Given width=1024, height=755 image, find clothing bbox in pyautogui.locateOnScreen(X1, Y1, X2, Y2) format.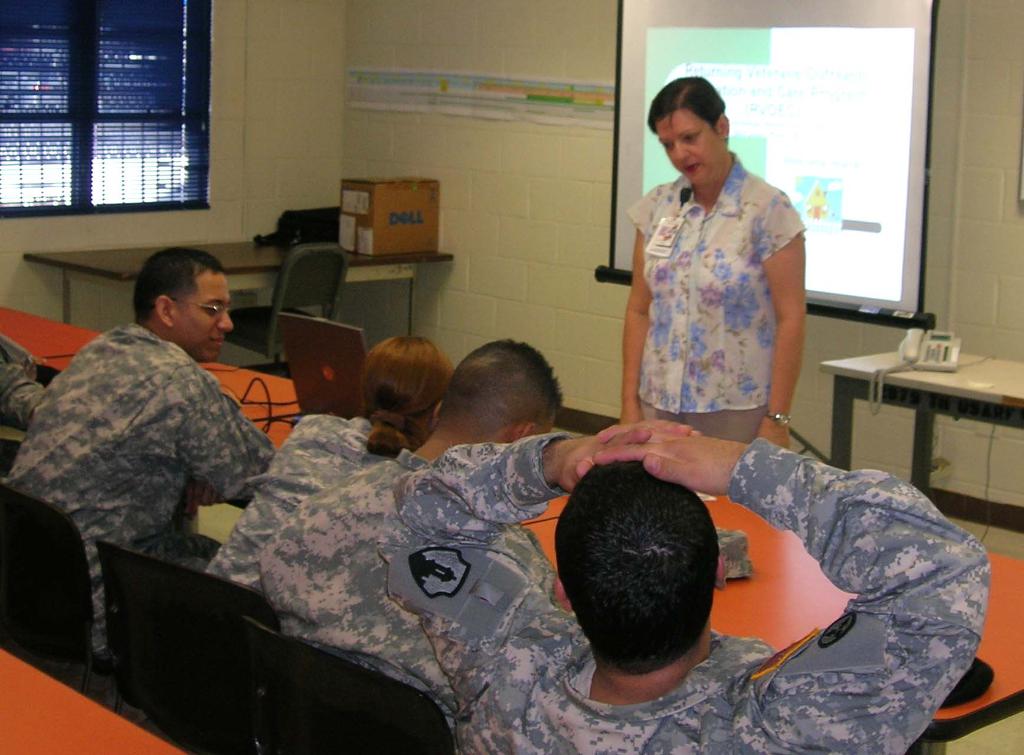
pyautogui.locateOnScreen(9, 321, 278, 660).
